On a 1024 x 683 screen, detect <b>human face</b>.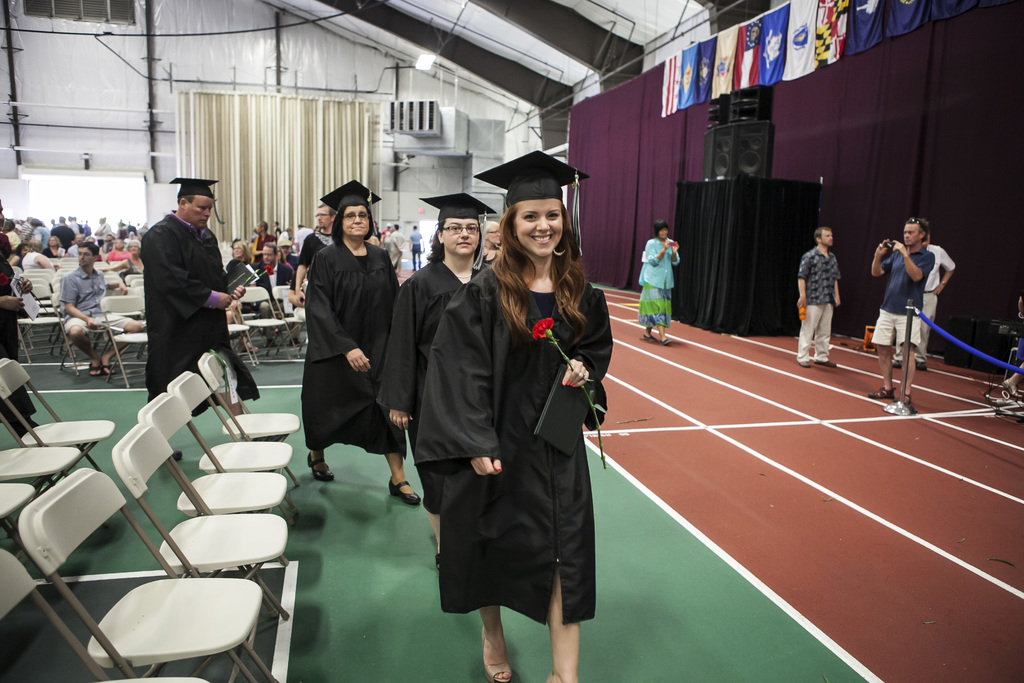
[904,227,918,249].
